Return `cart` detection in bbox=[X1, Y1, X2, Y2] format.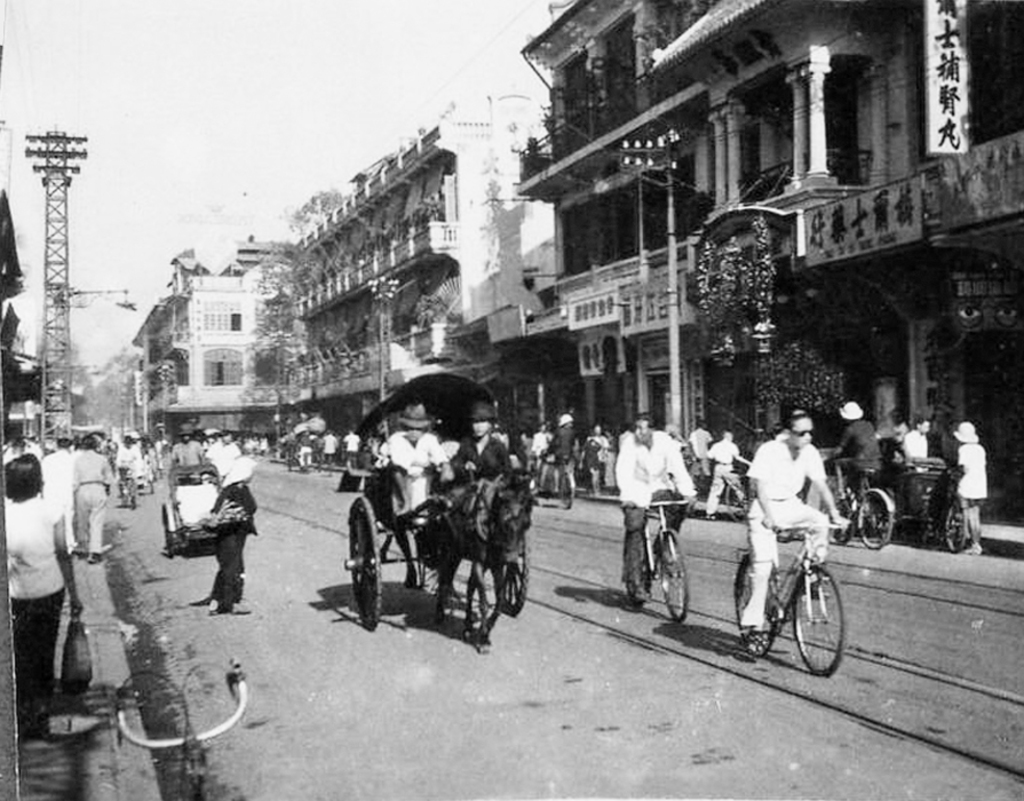
bbox=[160, 459, 223, 558].
